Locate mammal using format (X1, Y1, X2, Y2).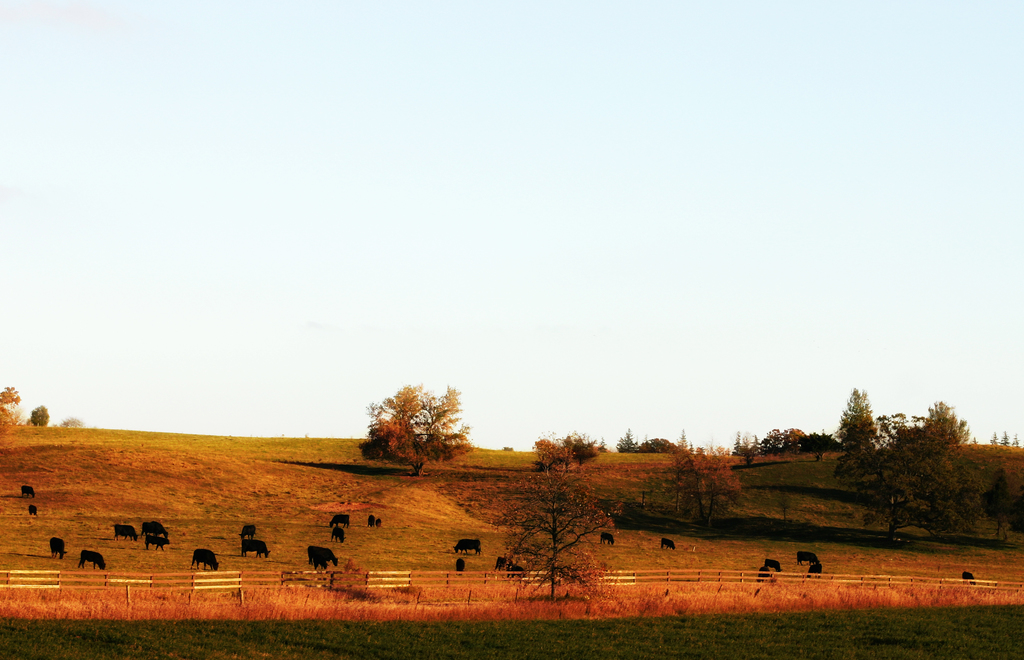
(78, 547, 108, 570).
